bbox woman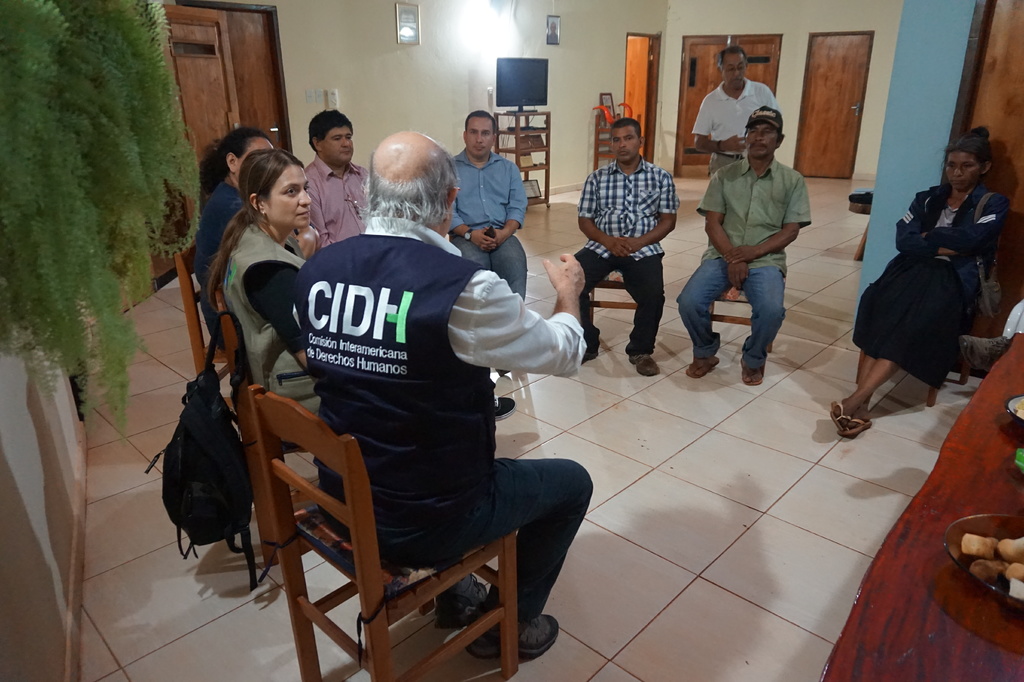
rect(861, 135, 1005, 429)
